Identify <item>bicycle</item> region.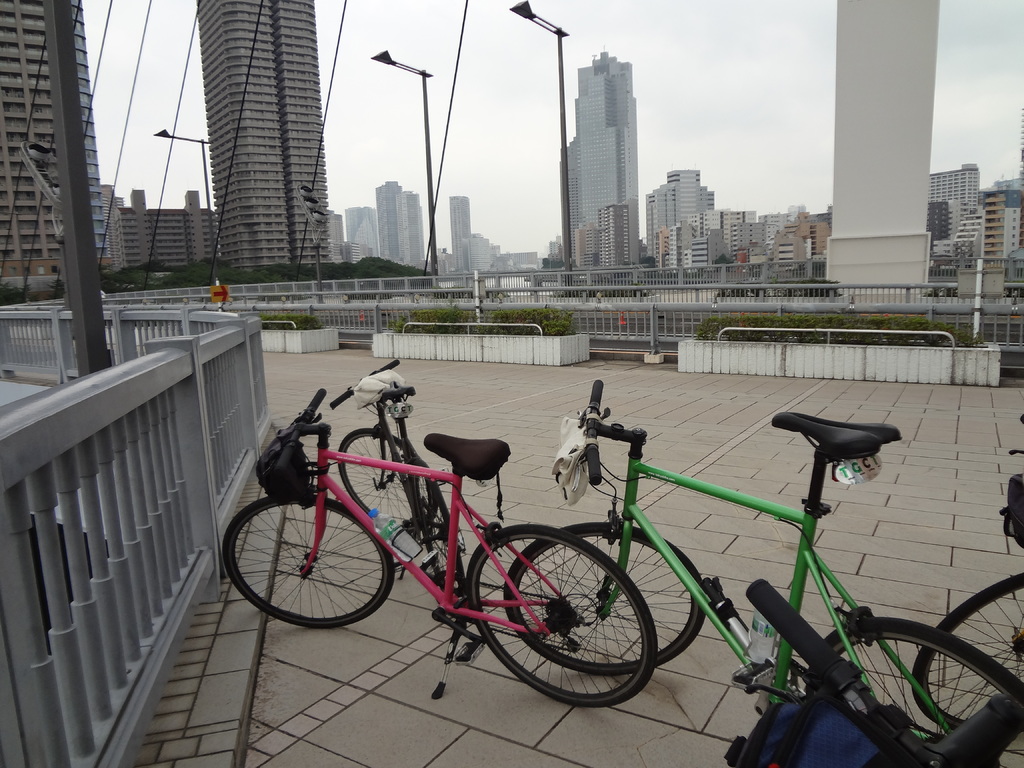
Region: <bbox>223, 386, 668, 693</bbox>.
